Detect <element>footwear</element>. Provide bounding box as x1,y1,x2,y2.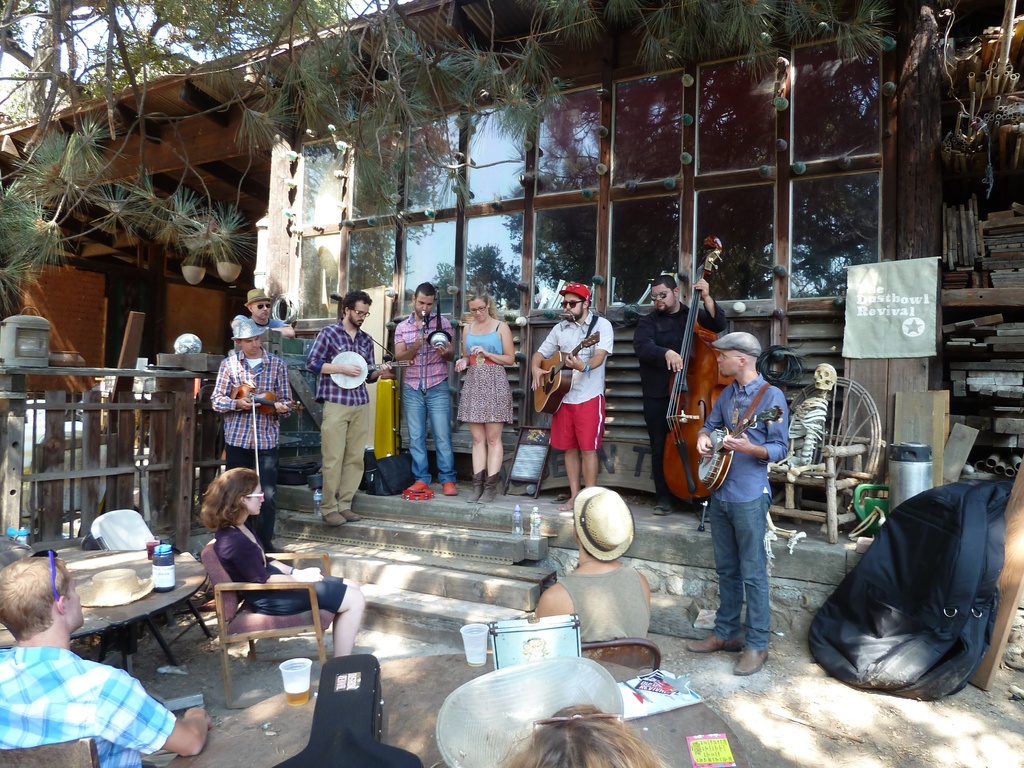
649,501,676,518.
